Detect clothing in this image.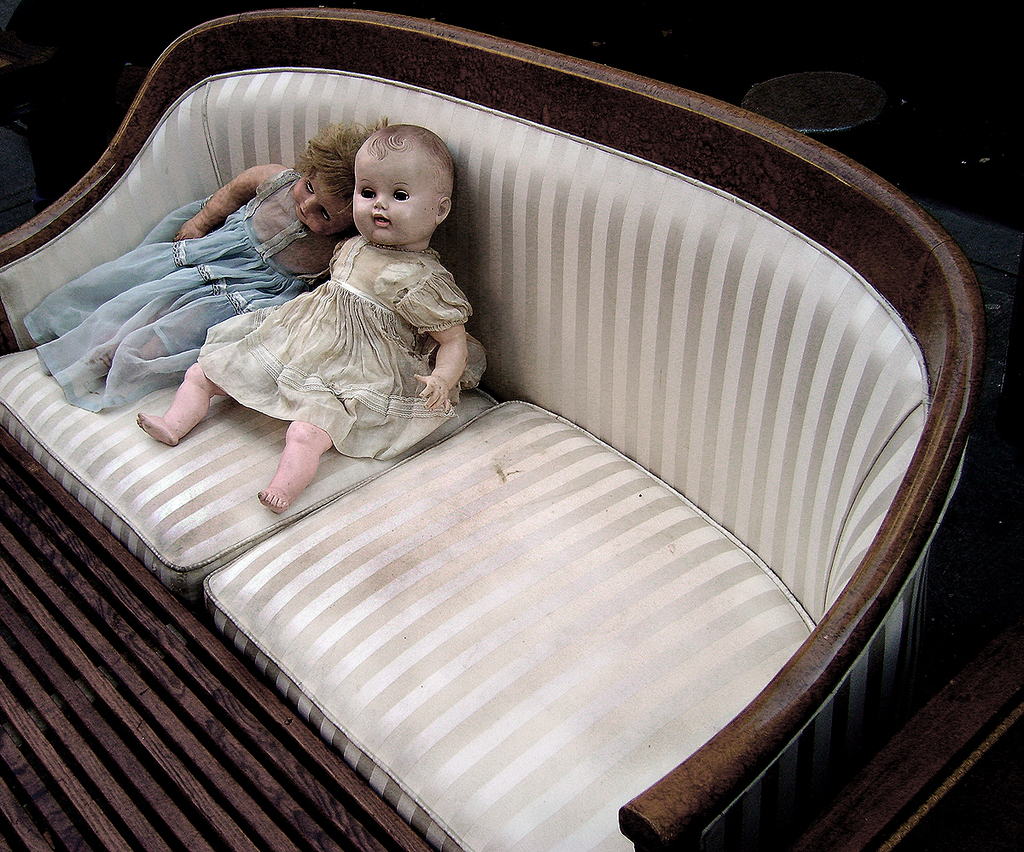
Detection: [17, 166, 345, 412].
